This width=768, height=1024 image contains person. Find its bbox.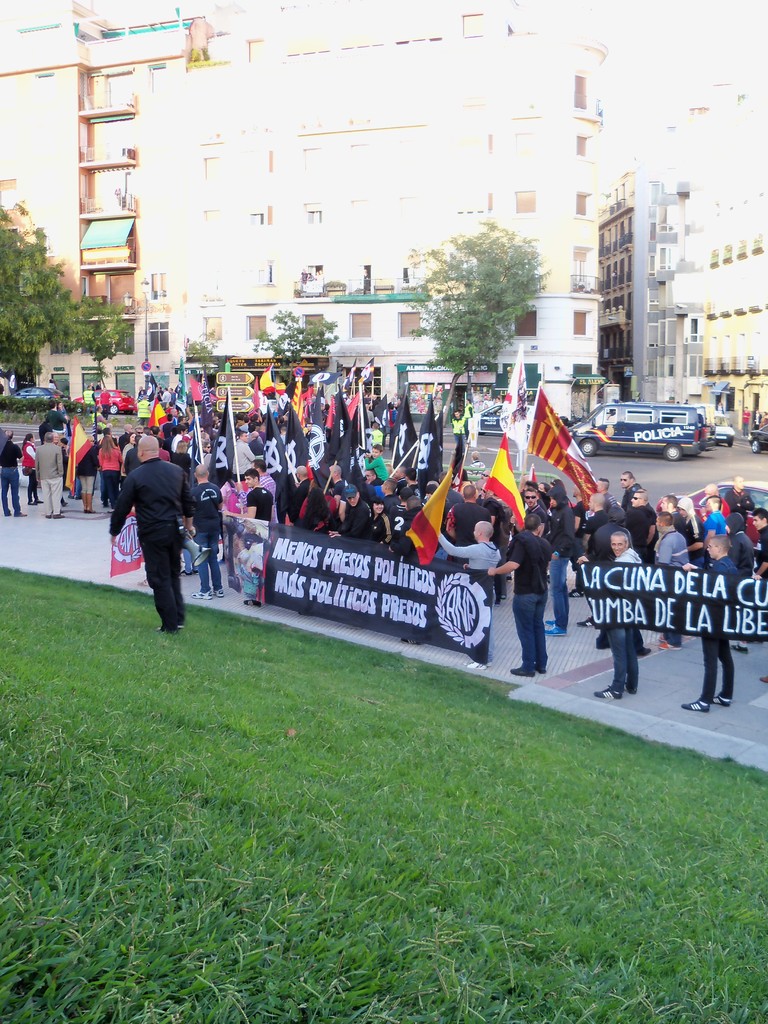
x1=55, y1=397, x2=71, y2=426.
